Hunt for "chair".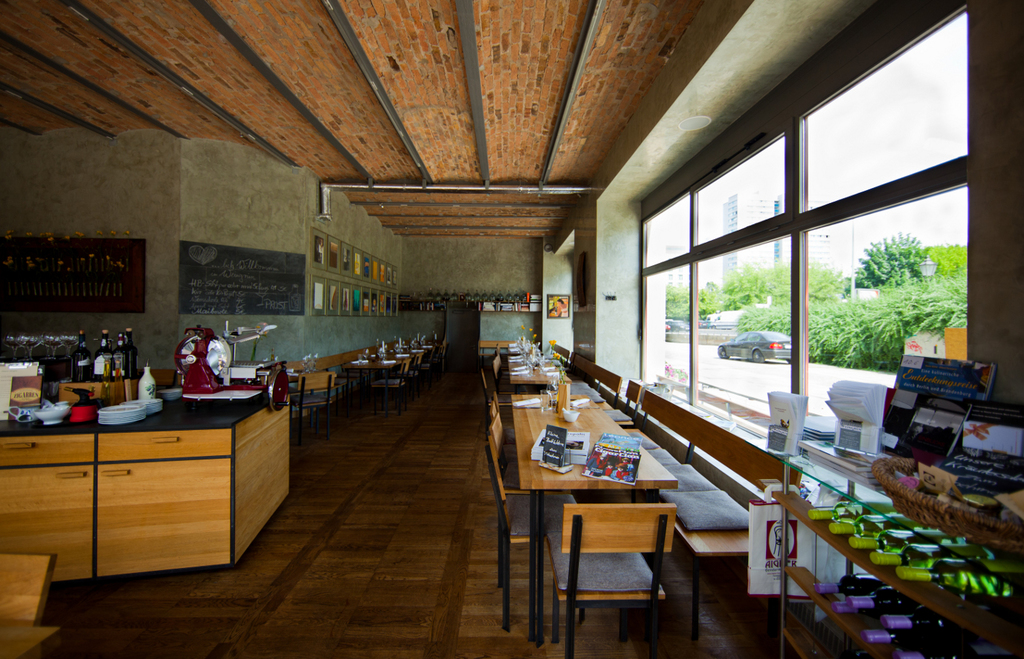
Hunted down at [left=0, top=554, right=59, bottom=627].
